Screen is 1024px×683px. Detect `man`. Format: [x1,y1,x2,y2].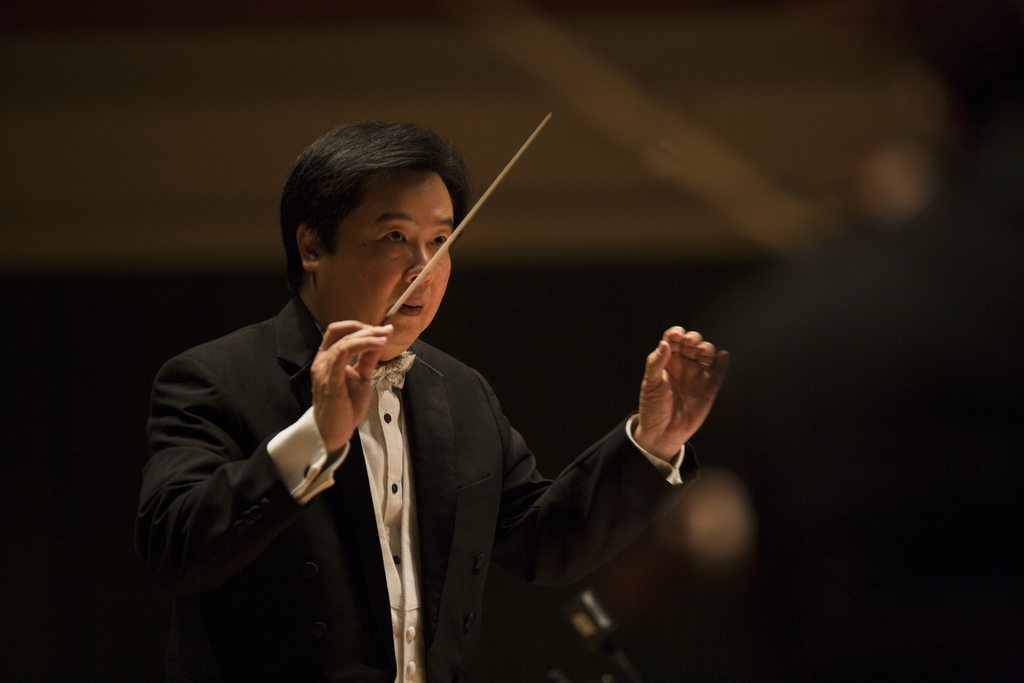
[137,129,646,653].
